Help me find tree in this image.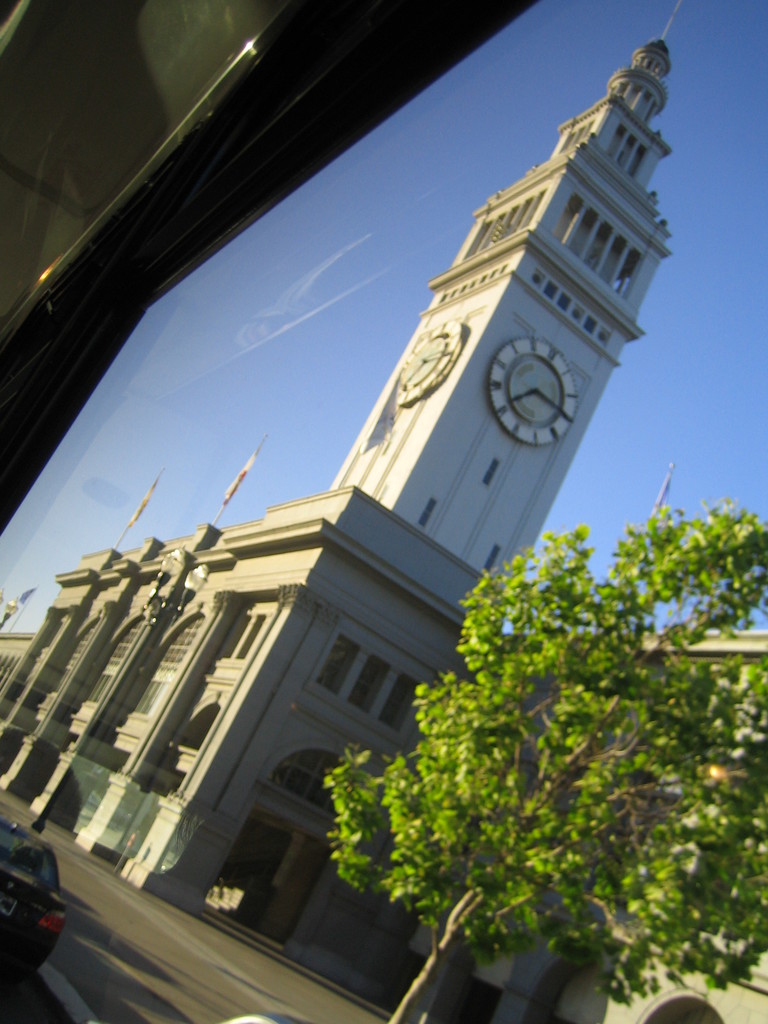
Found it: region(327, 490, 767, 1023).
